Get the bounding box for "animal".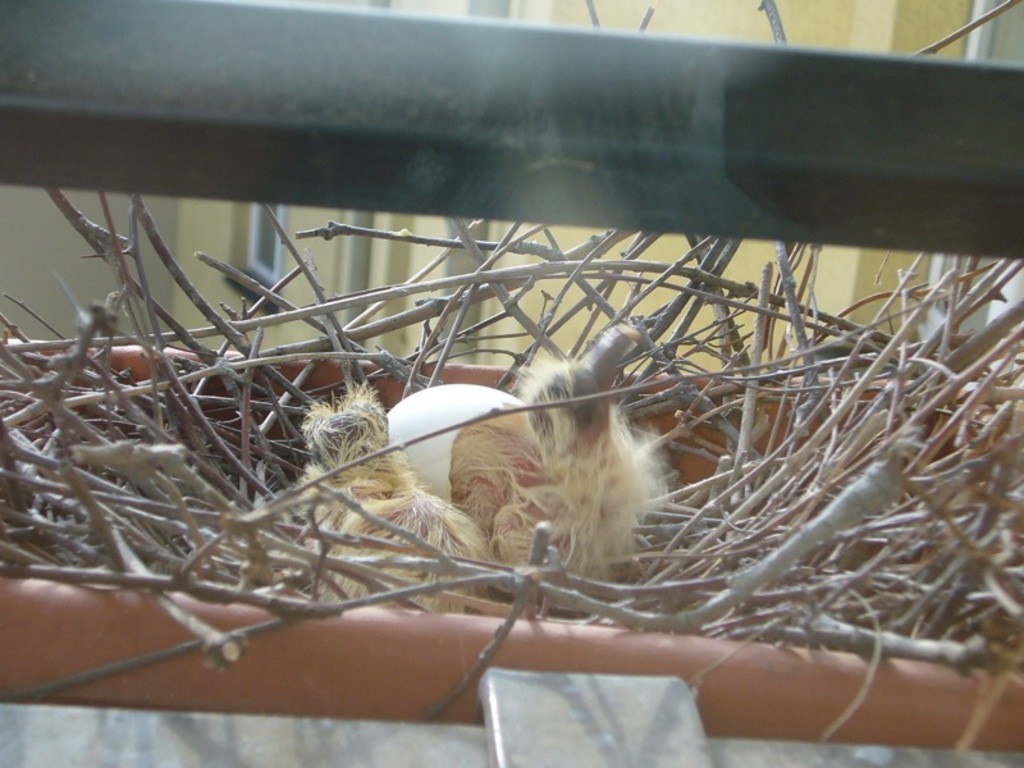
BBox(289, 317, 672, 617).
